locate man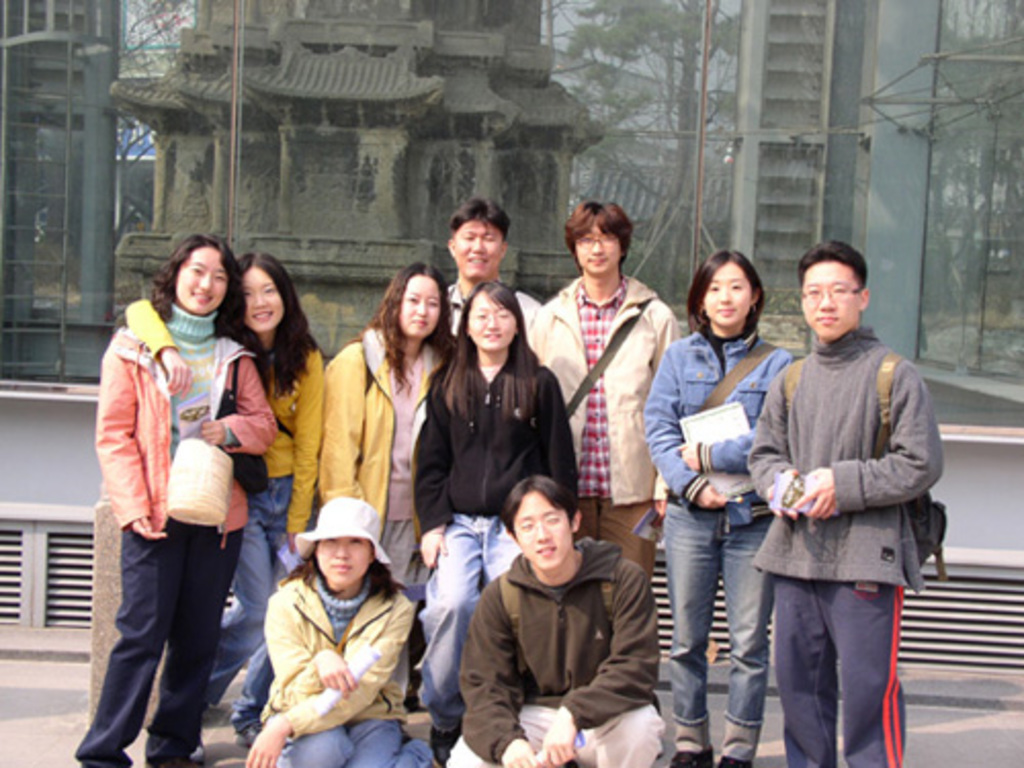
x1=526 y1=203 x2=678 y2=575
